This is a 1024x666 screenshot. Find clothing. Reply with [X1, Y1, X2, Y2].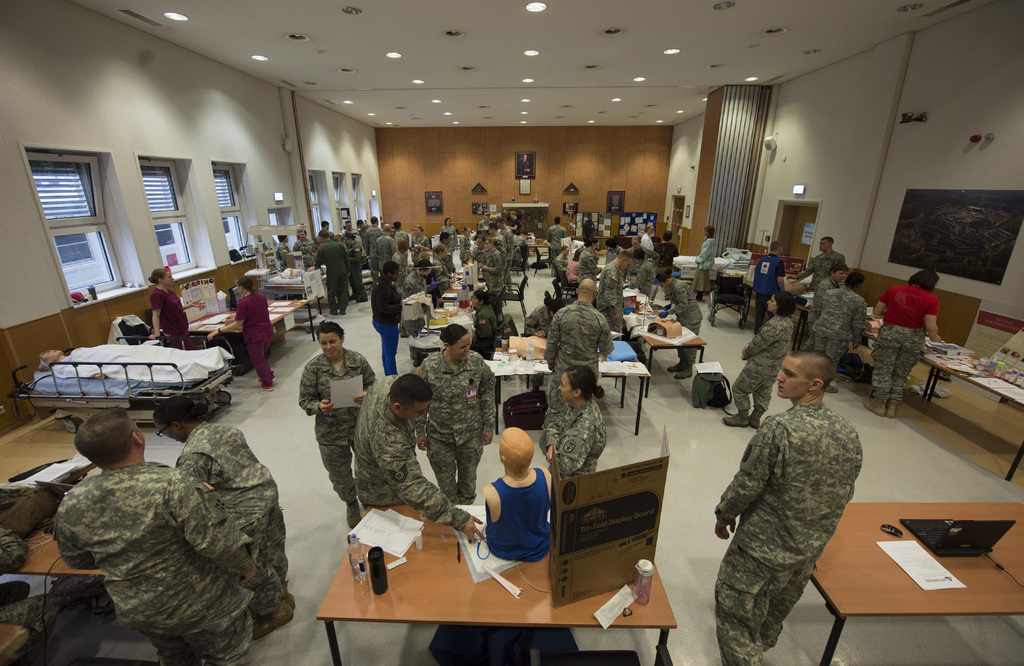
[662, 275, 701, 365].
